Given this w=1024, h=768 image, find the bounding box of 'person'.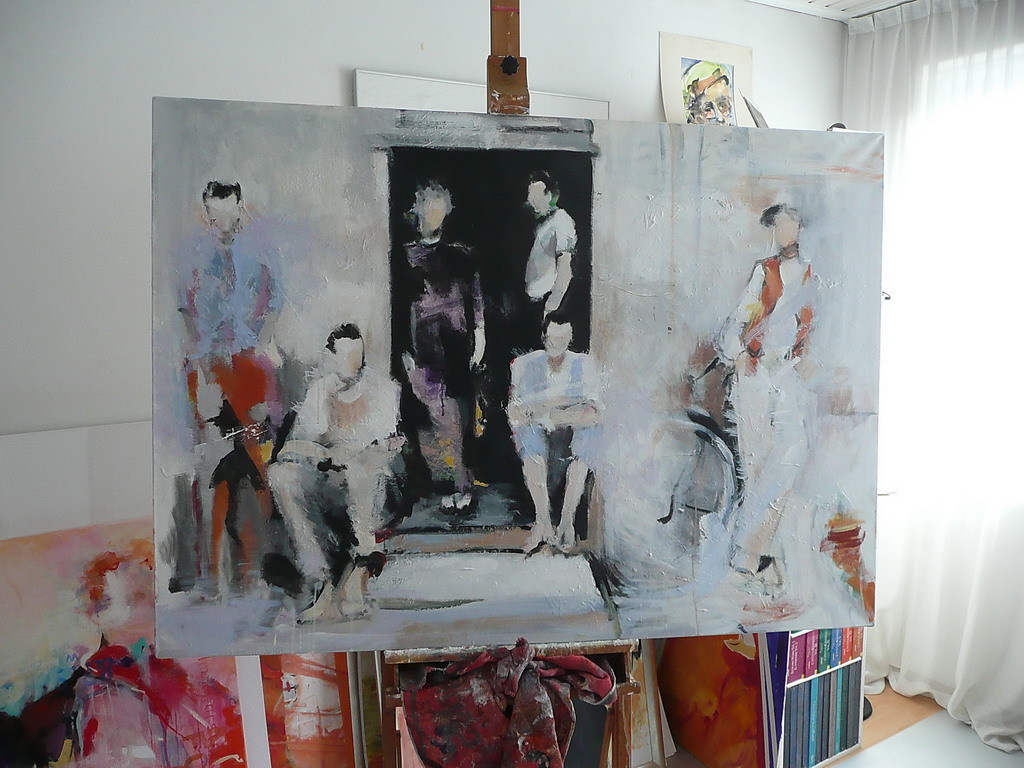
Rect(677, 58, 738, 127).
